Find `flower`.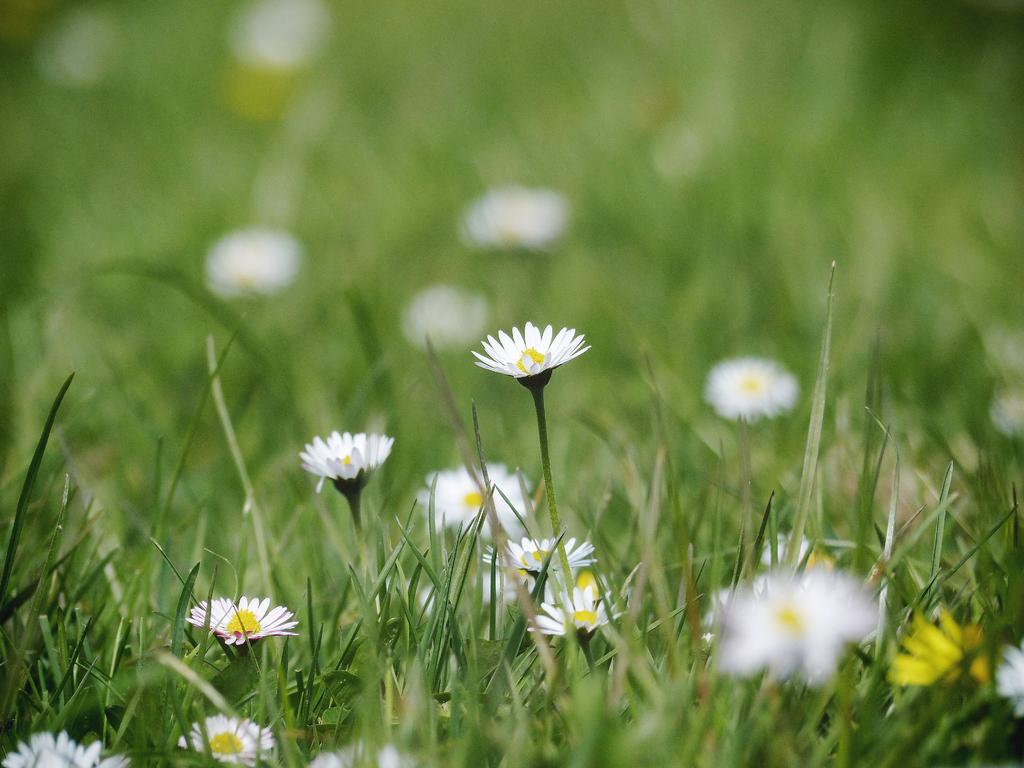
pyautogui.locateOnScreen(298, 431, 396, 498).
